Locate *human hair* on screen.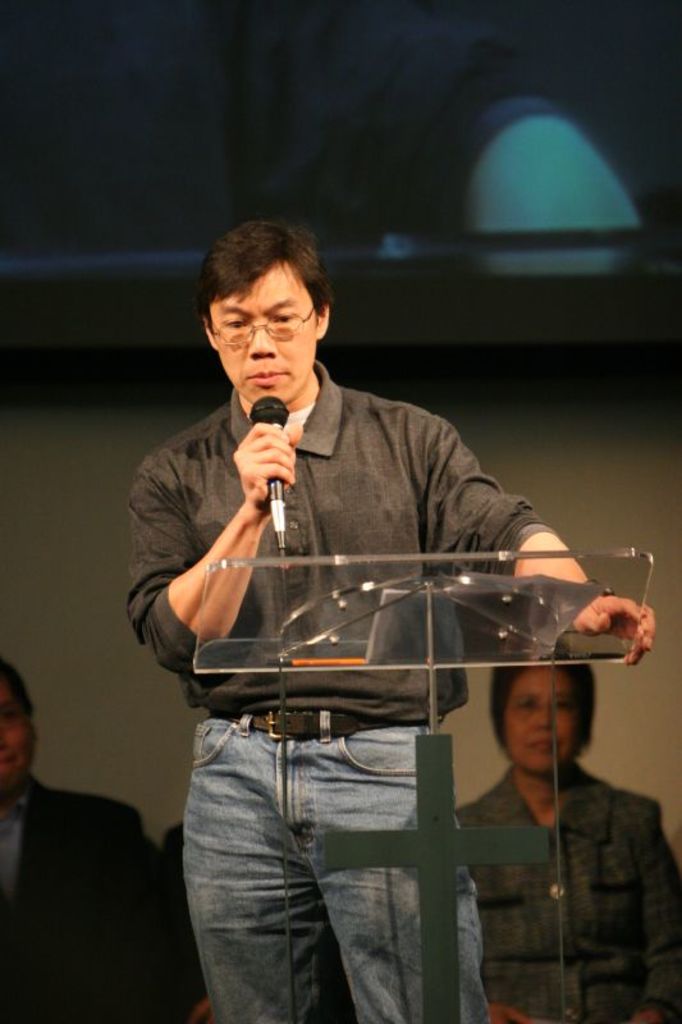
On screen at left=1, top=653, right=36, bottom=708.
